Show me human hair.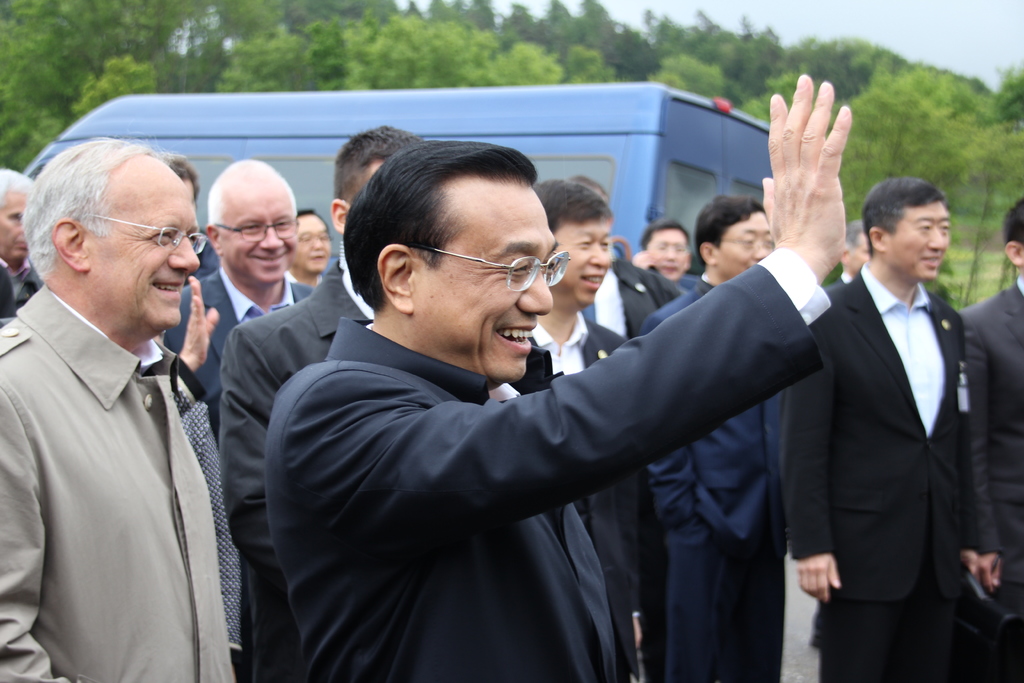
human hair is here: <region>297, 207, 333, 236</region>.
